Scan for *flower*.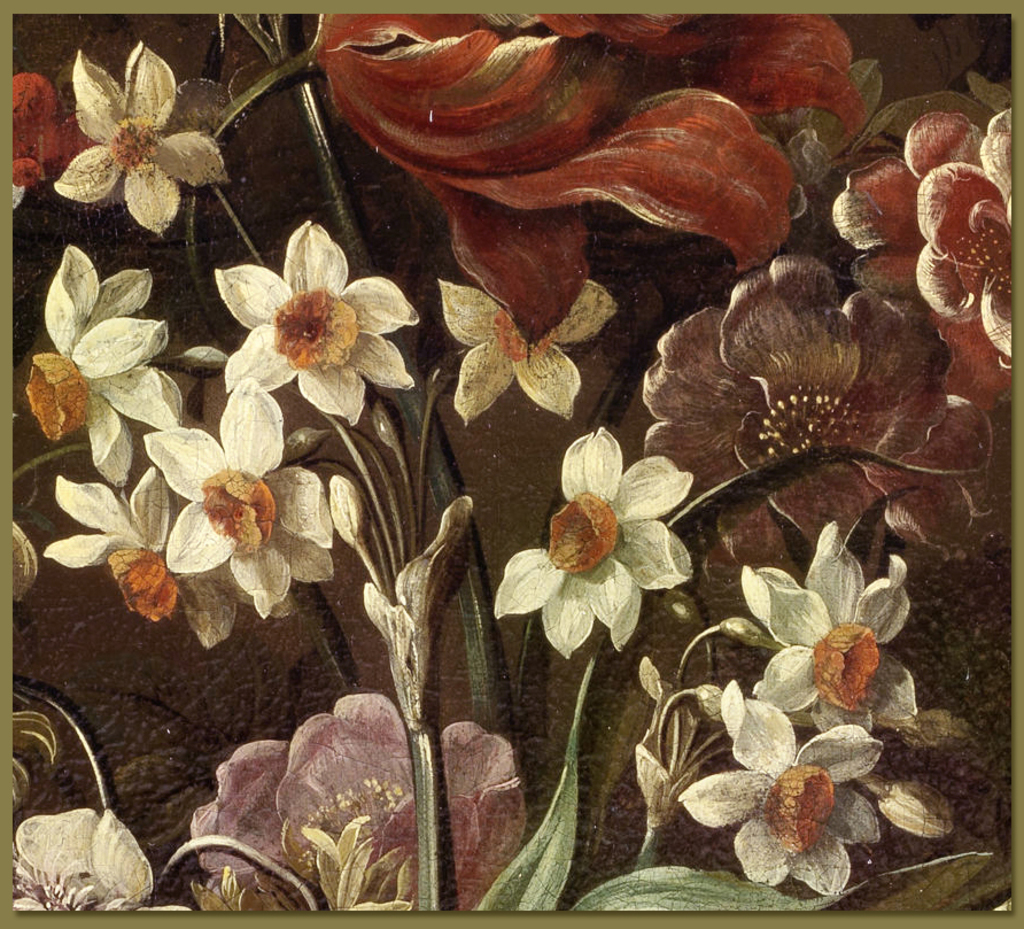
Scan result: Rect(44, 464, 300, 649).
